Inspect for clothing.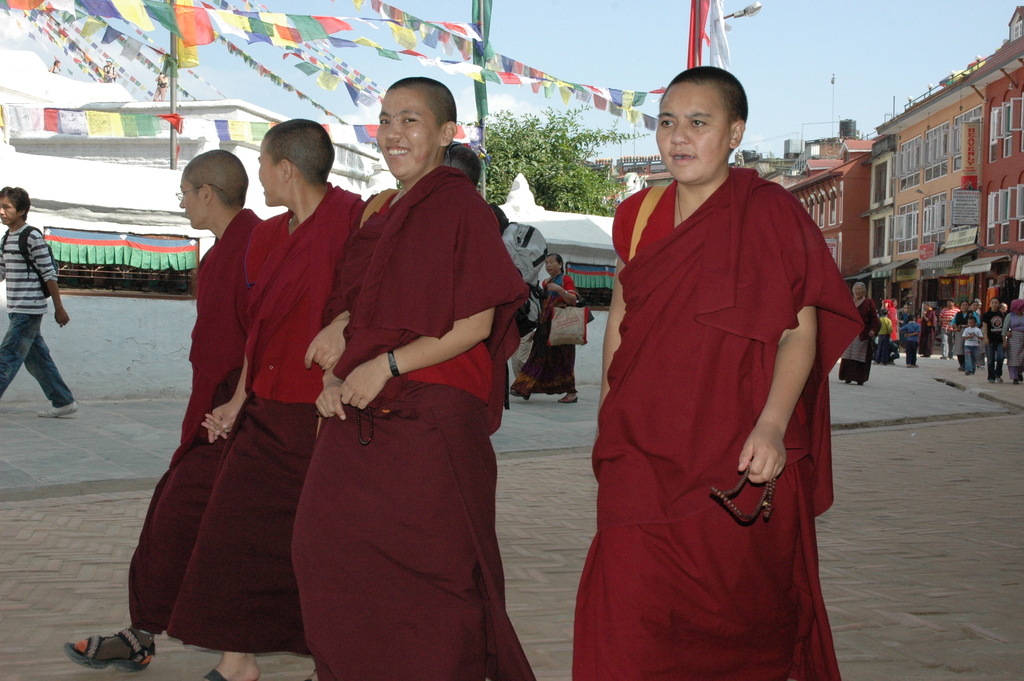
Inspection: {"left": 839, "top": 299, "right": 871, "bottom": 381}.
